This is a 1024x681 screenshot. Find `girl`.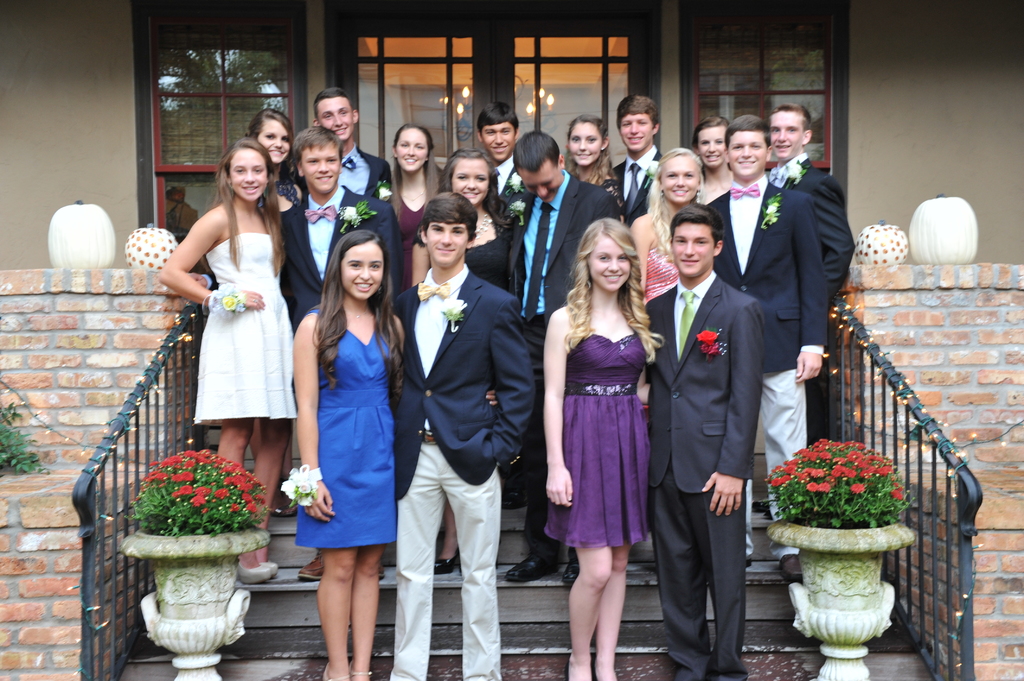
Bounding box: box=[575, 120, 626, 186].
